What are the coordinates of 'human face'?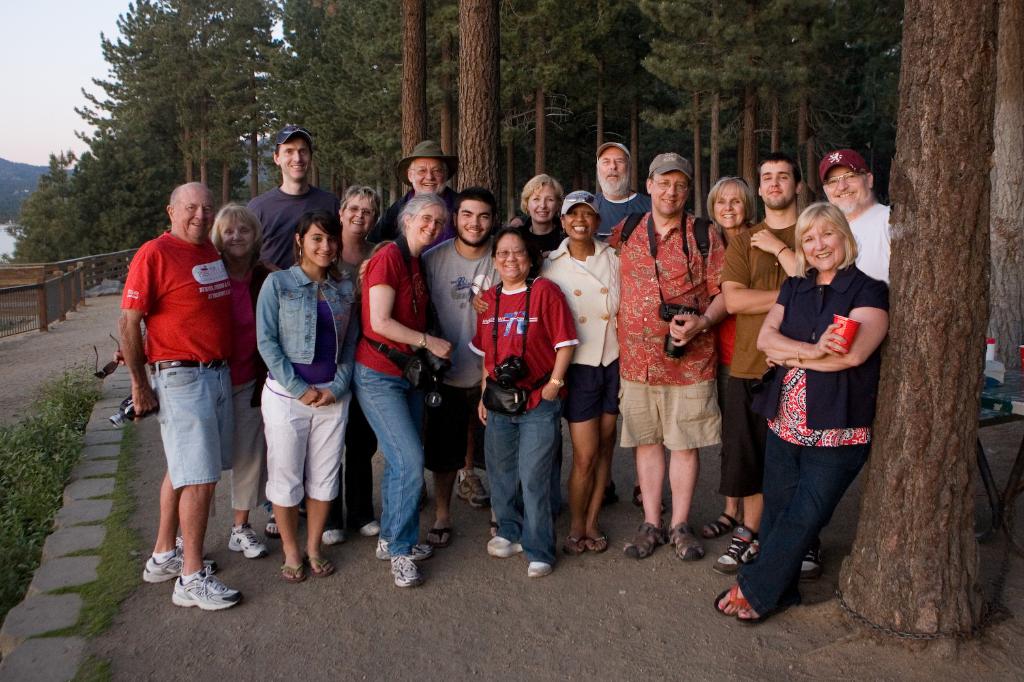
[left=300, top=224, right=337, bottom=266].
